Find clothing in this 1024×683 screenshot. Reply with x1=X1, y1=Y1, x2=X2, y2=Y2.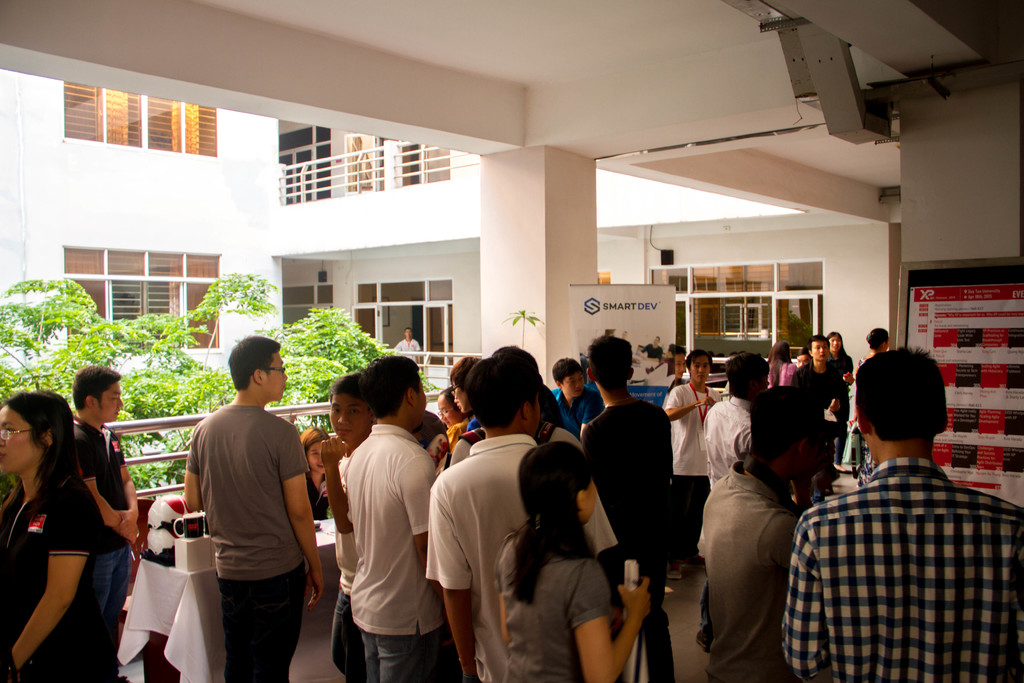
x1=443, y1=418, x2=472, y2=456.
